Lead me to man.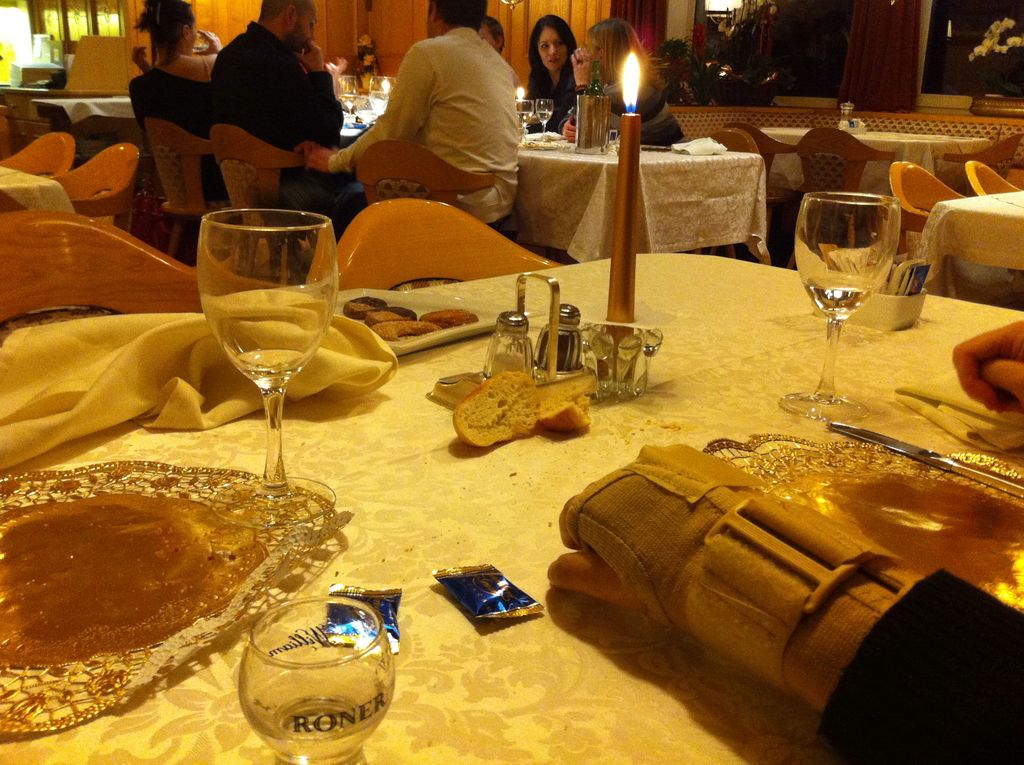
Lead to (x1=207, y1=0, x2=360, y2=281).
